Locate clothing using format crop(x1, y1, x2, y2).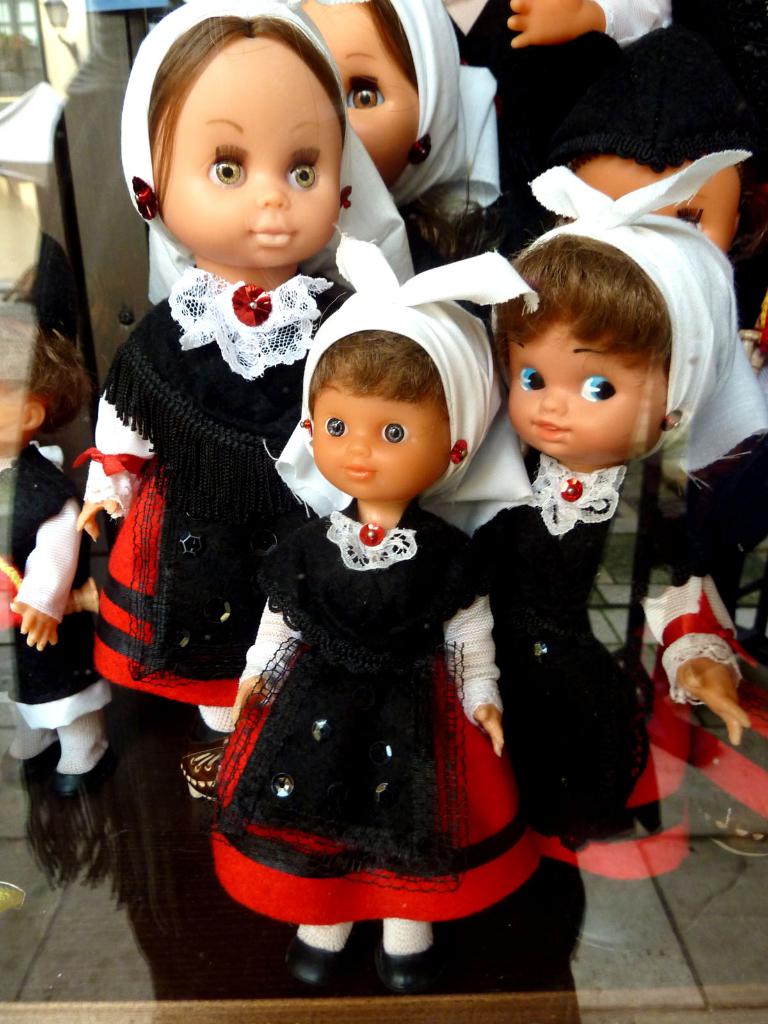
crop(69, 260, 353, 698).
